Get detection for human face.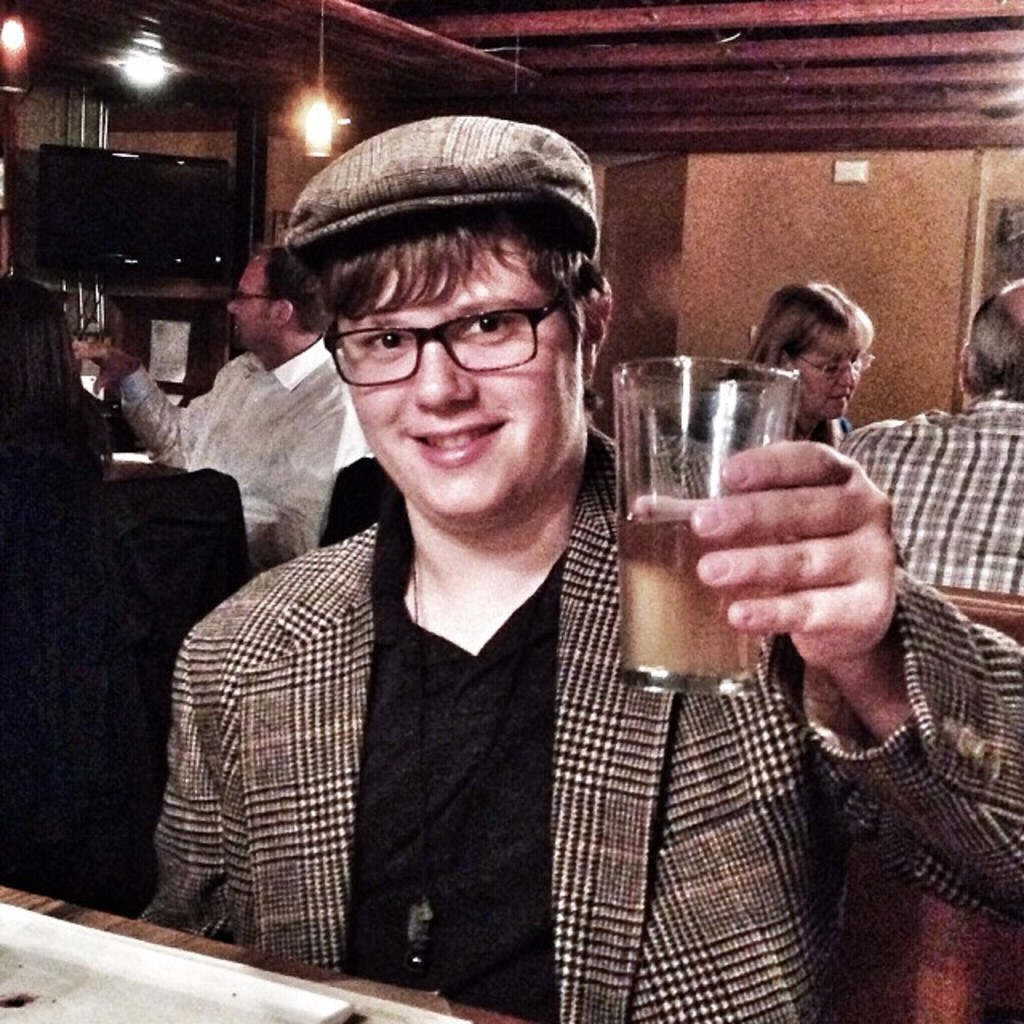
Detection: (797,347,862,421).
